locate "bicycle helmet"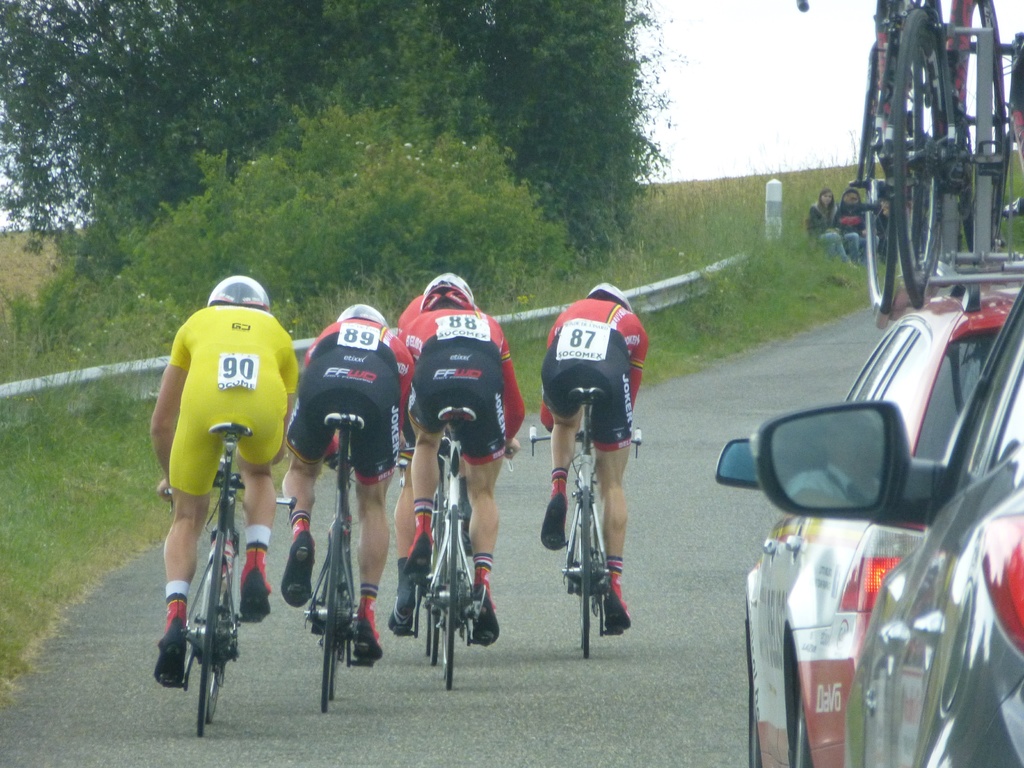
[left=211, top=278, right=272, bottom=310]
